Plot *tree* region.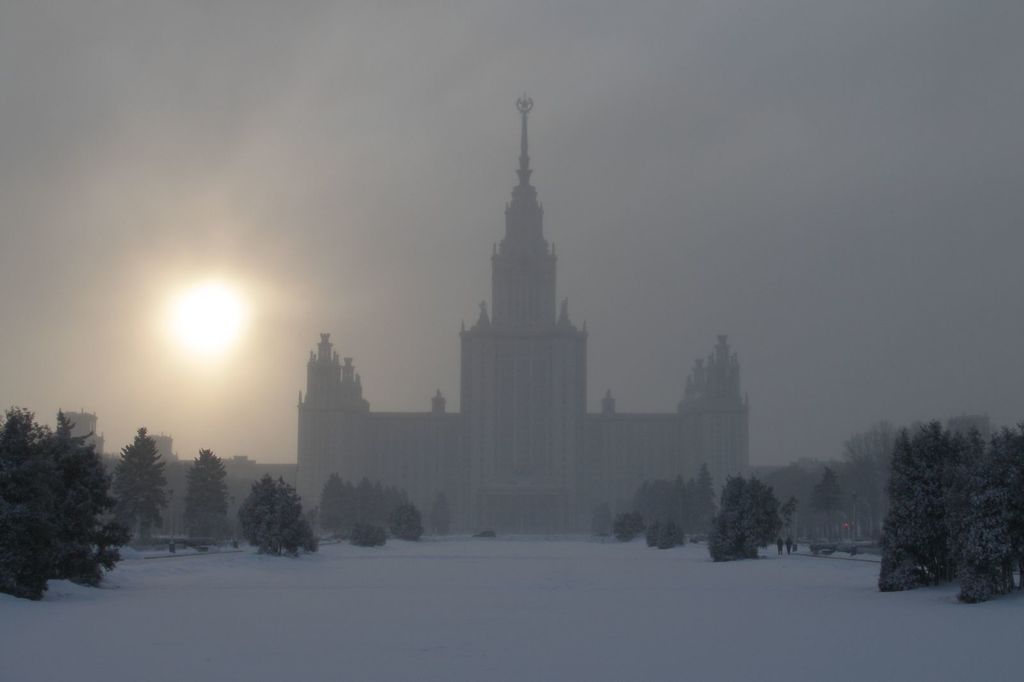
Plotted at detection(846, 420, 899, 530).
